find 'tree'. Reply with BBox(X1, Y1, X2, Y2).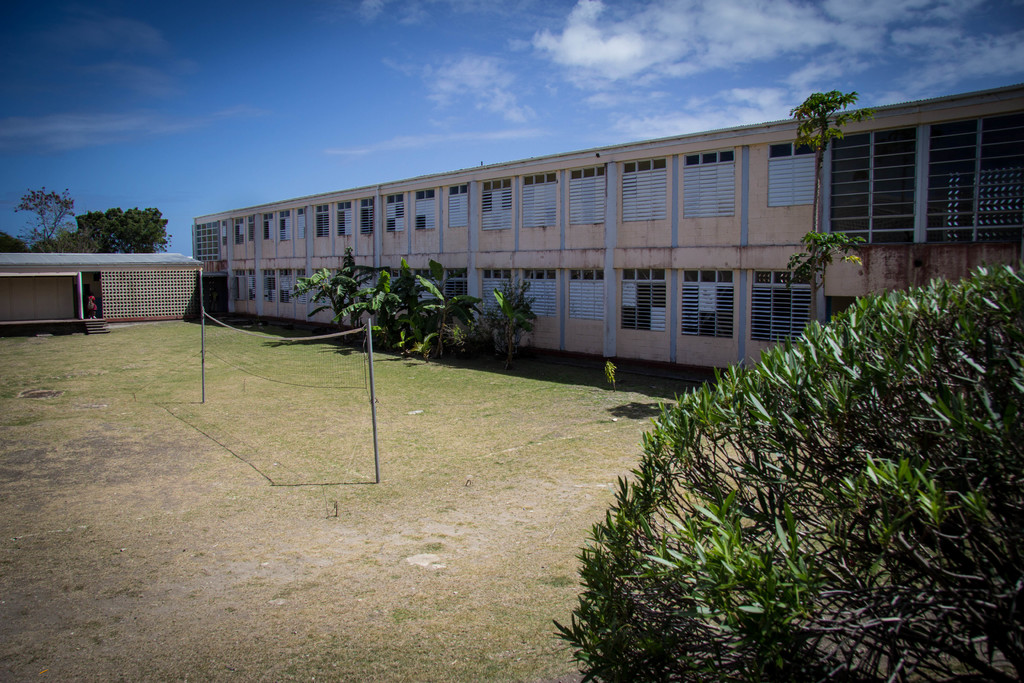
BBox(52, 202, 173, 253).
